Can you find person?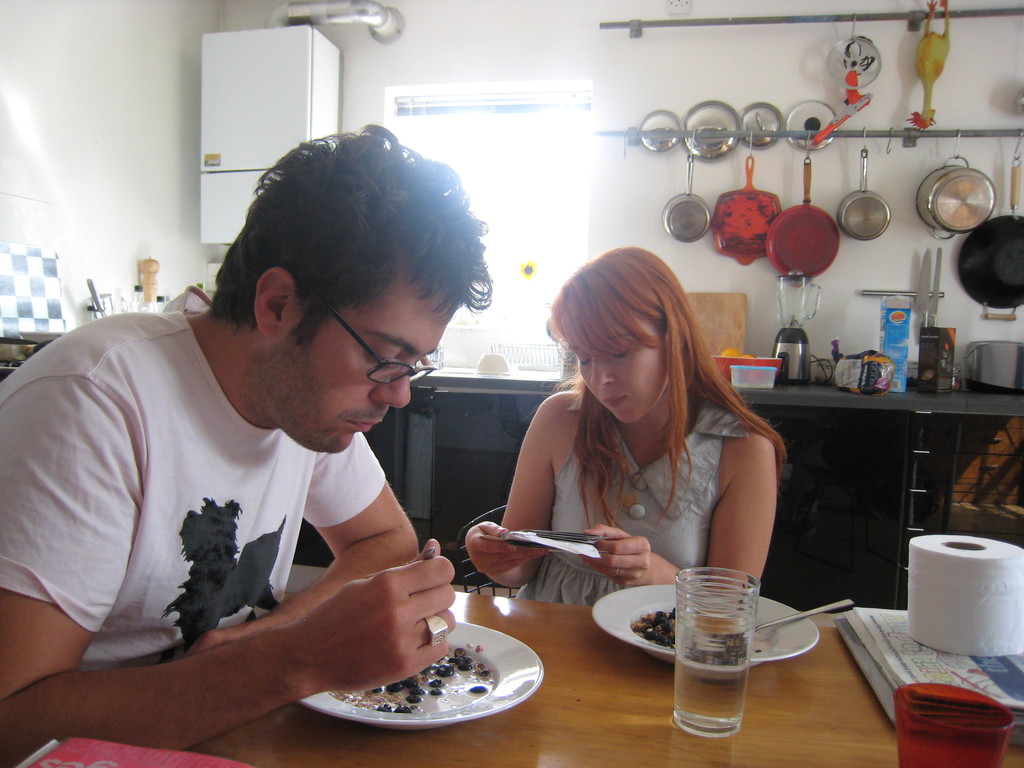
Yes, bounding box: rect(0, 126, 493, 767).
